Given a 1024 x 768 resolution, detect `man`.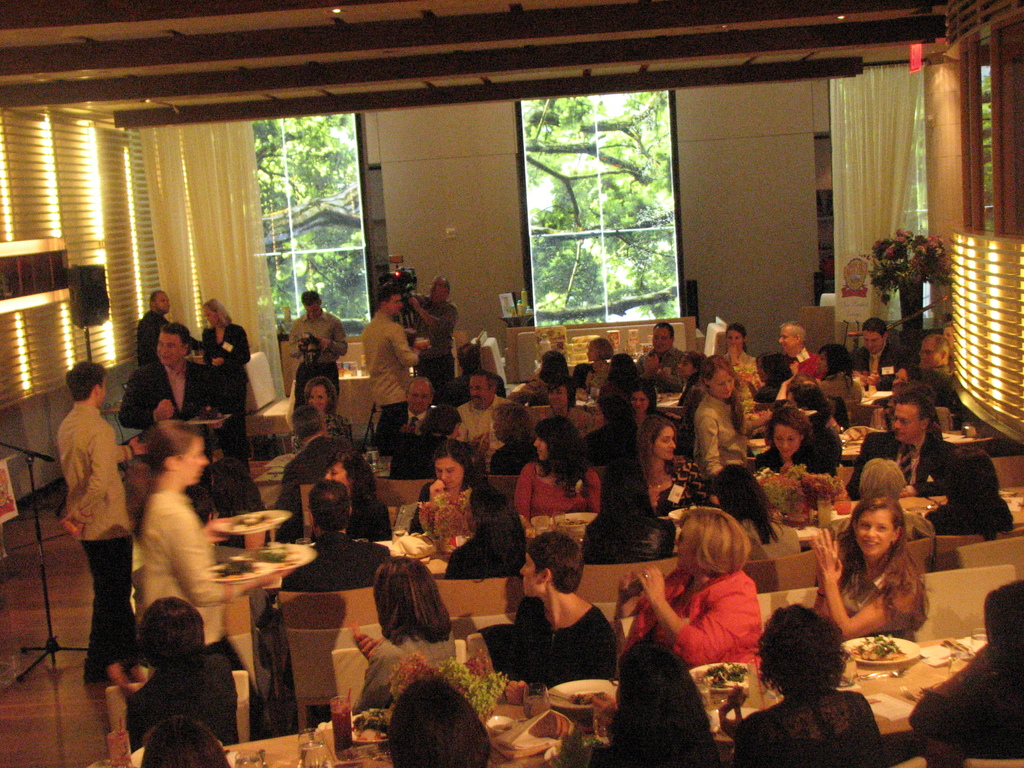
<region>634, 319, 690, 400</region>.
